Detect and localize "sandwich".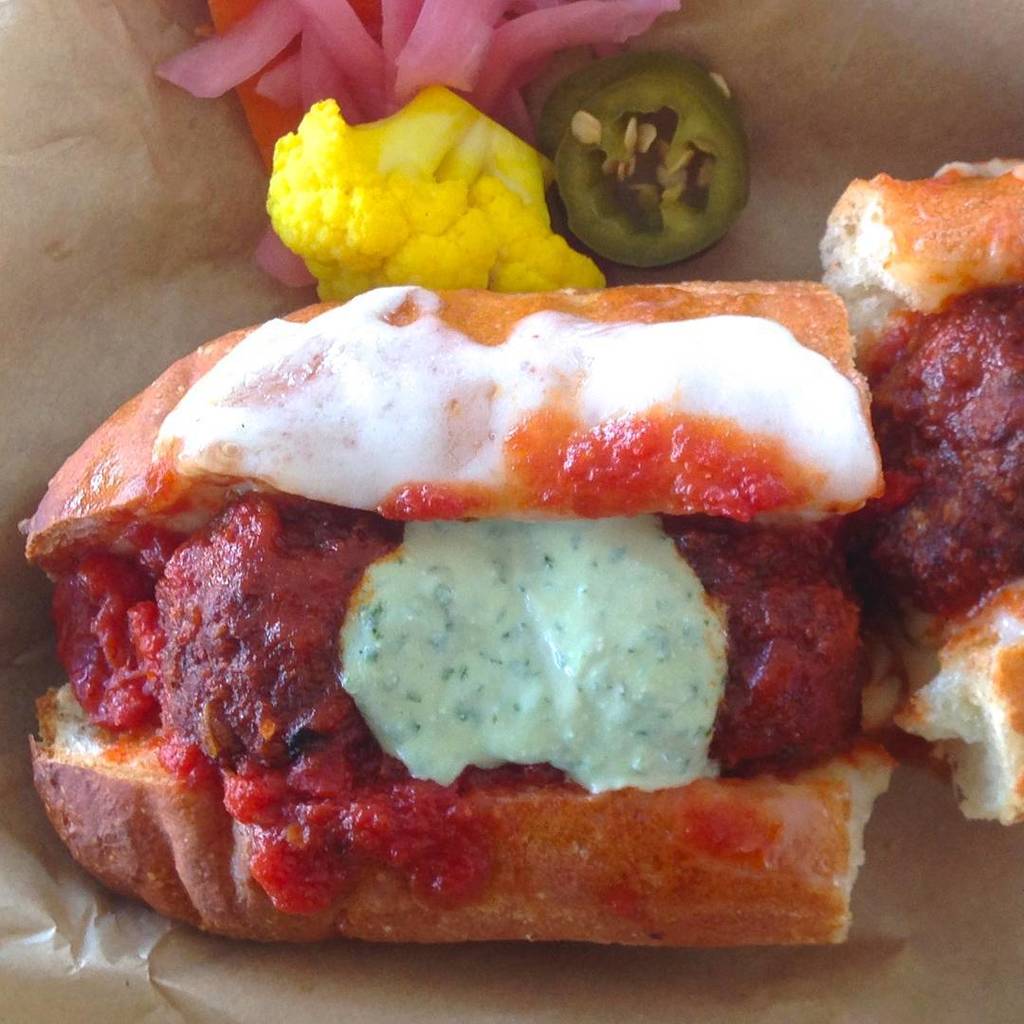
Localized at box=[27, 275, 910, 951].
